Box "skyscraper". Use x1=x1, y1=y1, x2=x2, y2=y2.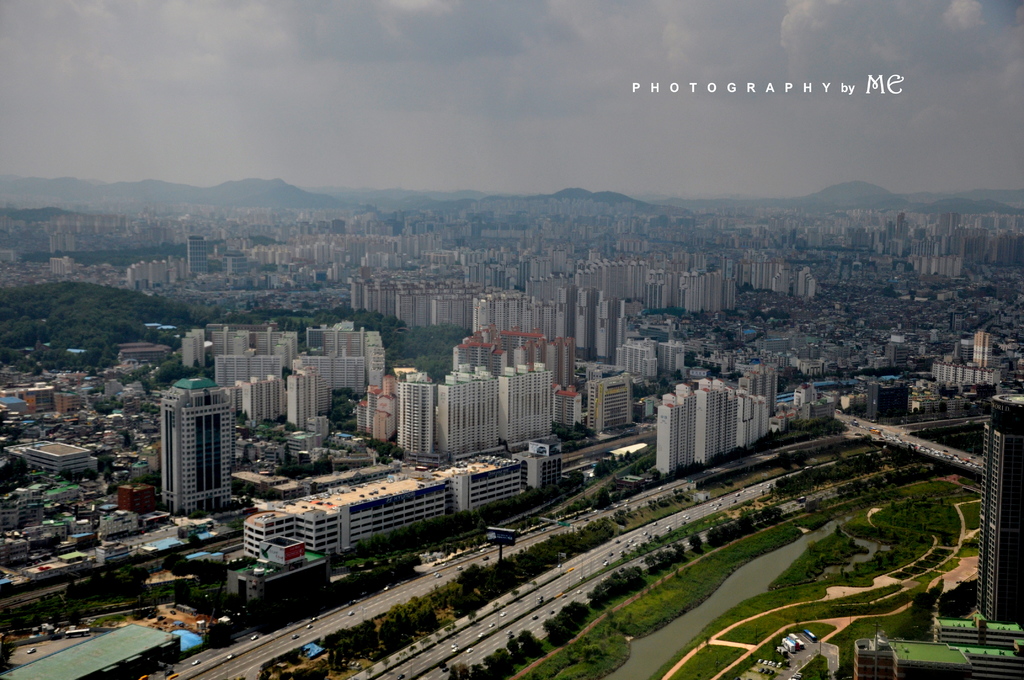
x1=978, y1=392, x2=1023, y2=618.
